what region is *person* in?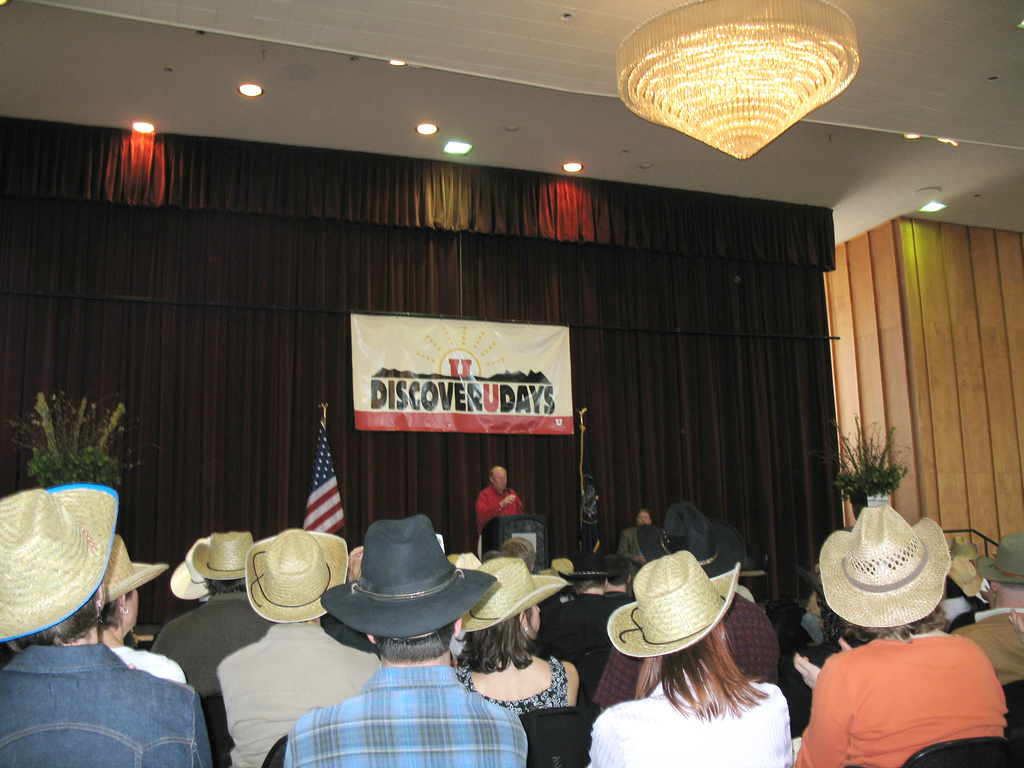
(474, 465, 528, 534).
